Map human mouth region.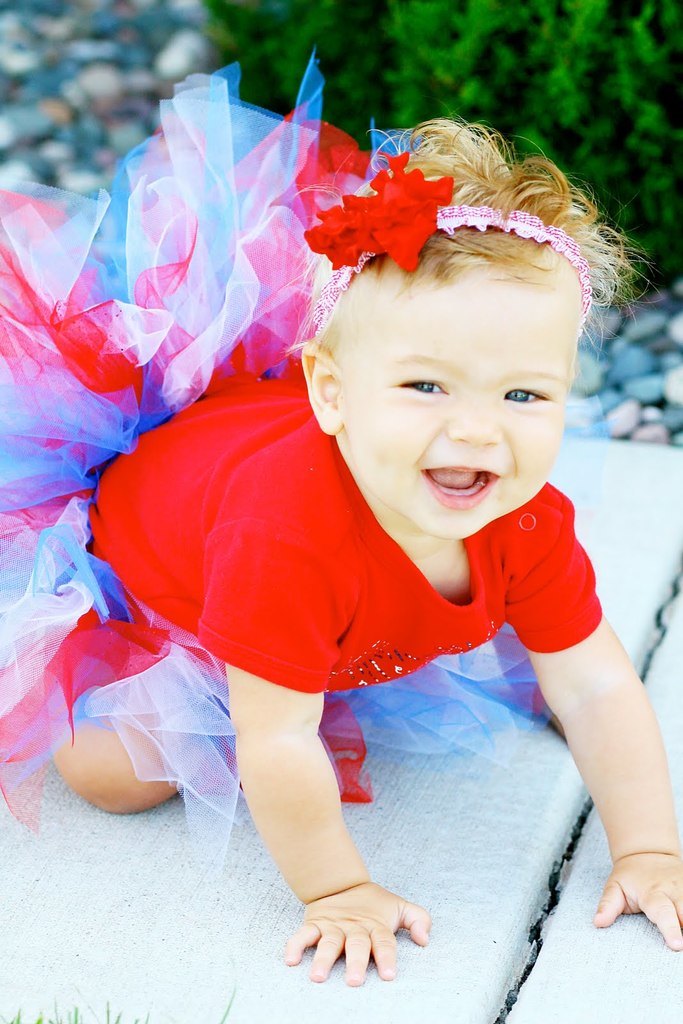
Mapped to (415,454,502,511).
